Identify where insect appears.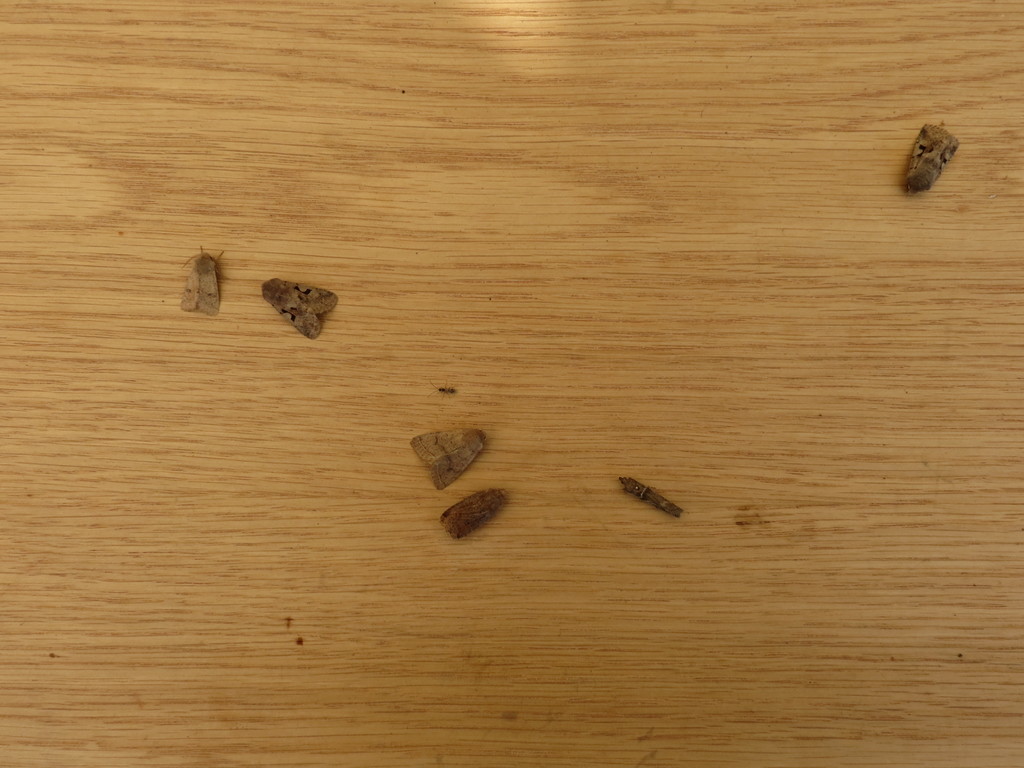
Appears at crop(618, 476, 685, 516).
